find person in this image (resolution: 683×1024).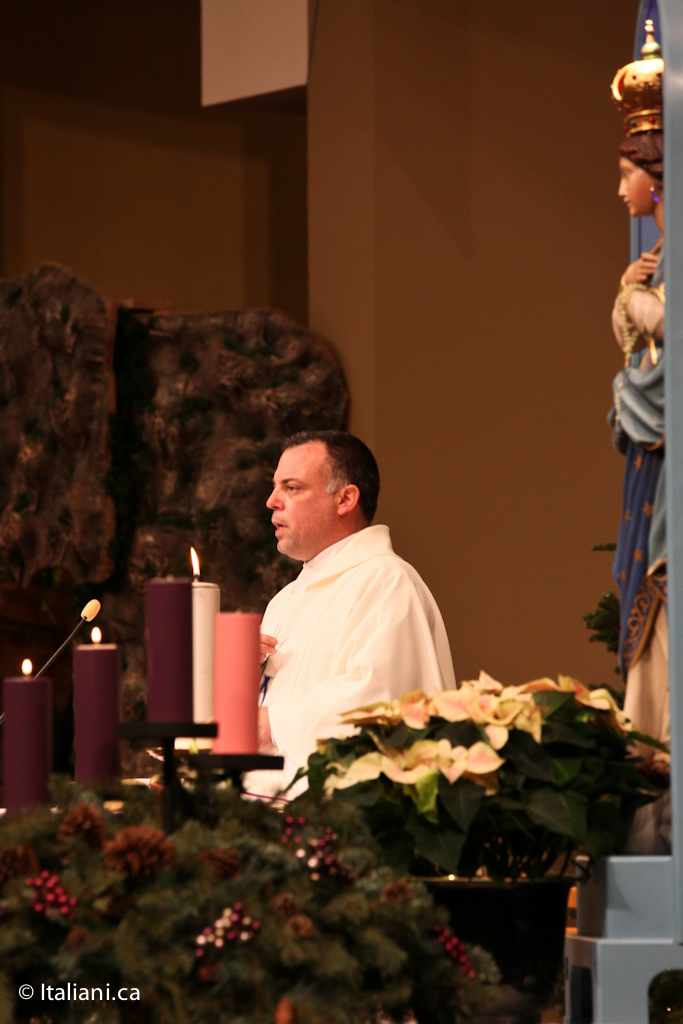
<region>257, 423, 461, 810</region>.
